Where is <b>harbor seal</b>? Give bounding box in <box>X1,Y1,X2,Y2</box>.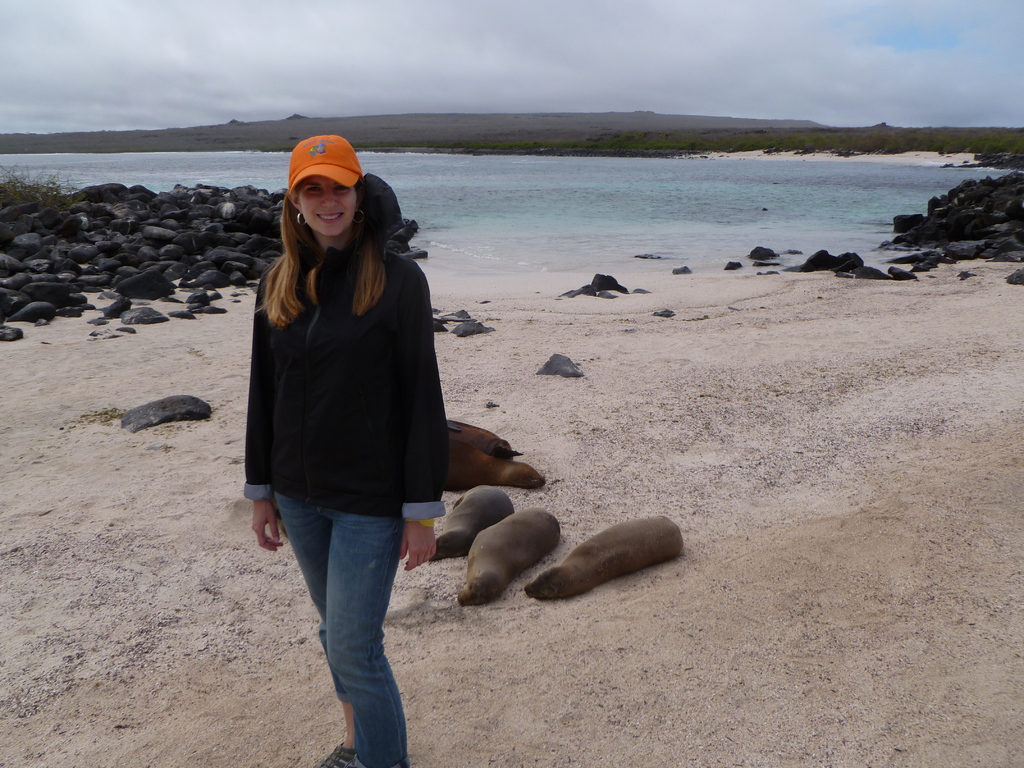
<box>433,482,511,559</box>.
